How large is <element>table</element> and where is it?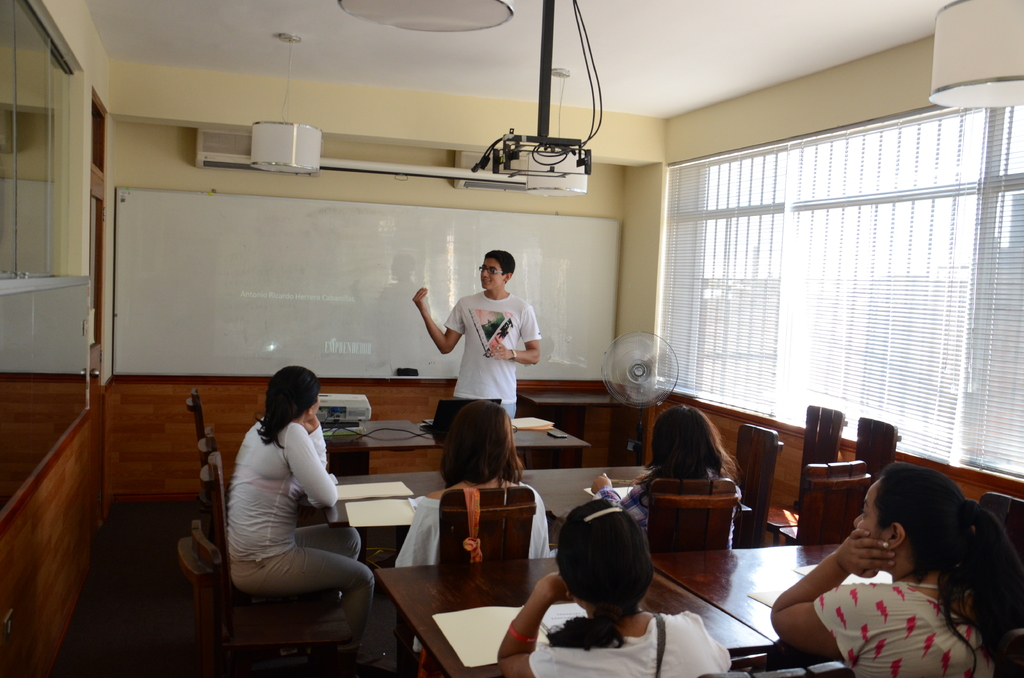
Bounding box: (662,528,902,677).
